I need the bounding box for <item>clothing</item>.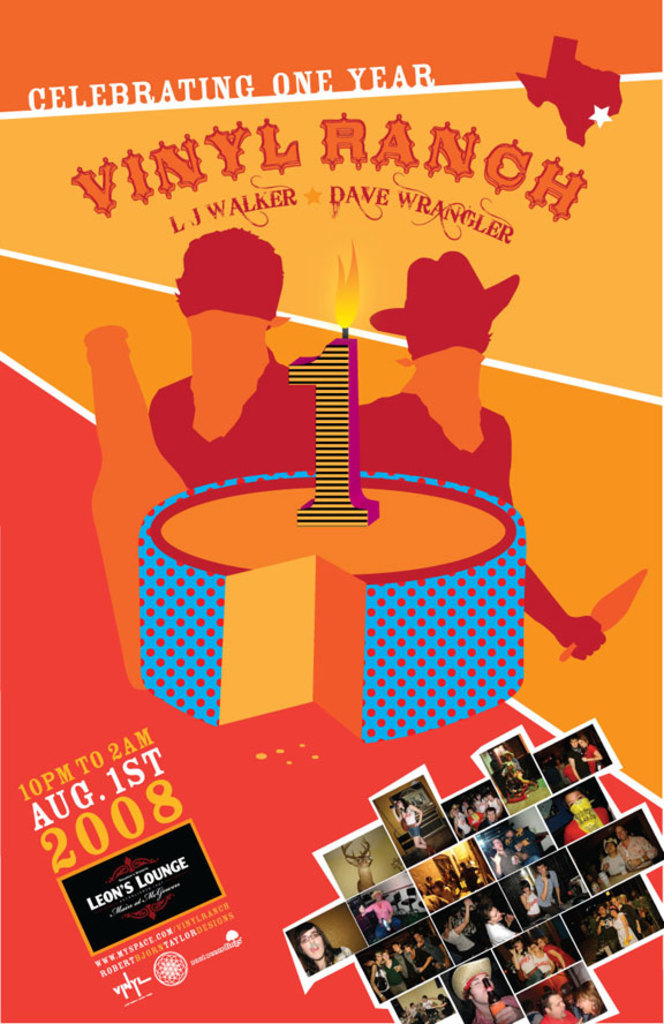
Here it is: (left=324, top=947, right=356, bottom=964).
